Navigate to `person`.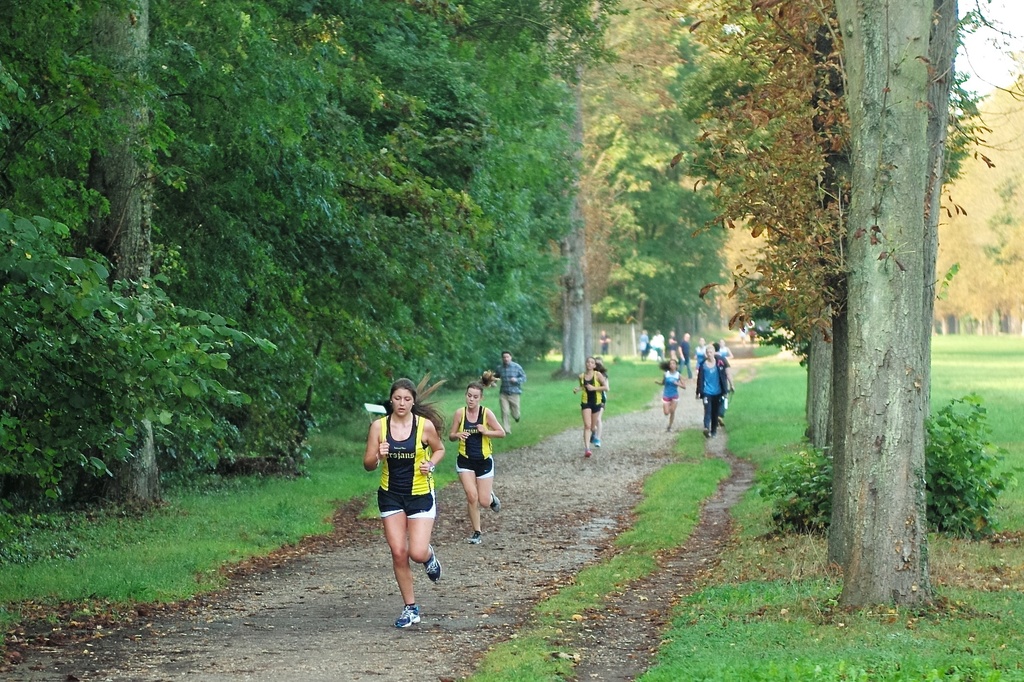
Navigation target: crop(573, 353, 611, 455).
